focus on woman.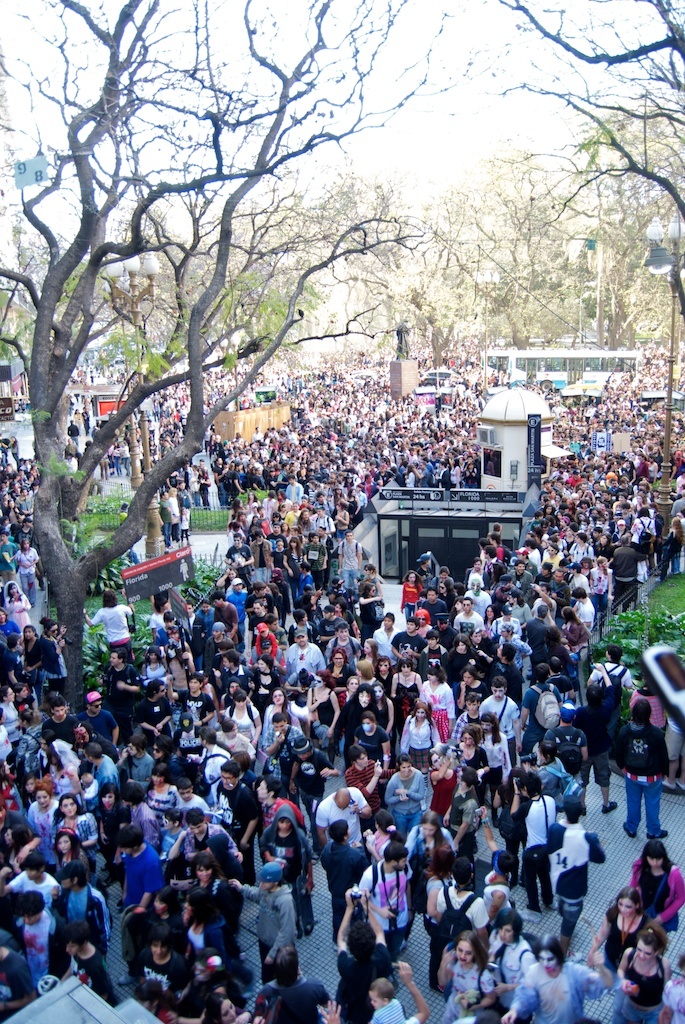
Focused at {"left": 326, "top": 649, "right": 352, "bottom": 708}.
